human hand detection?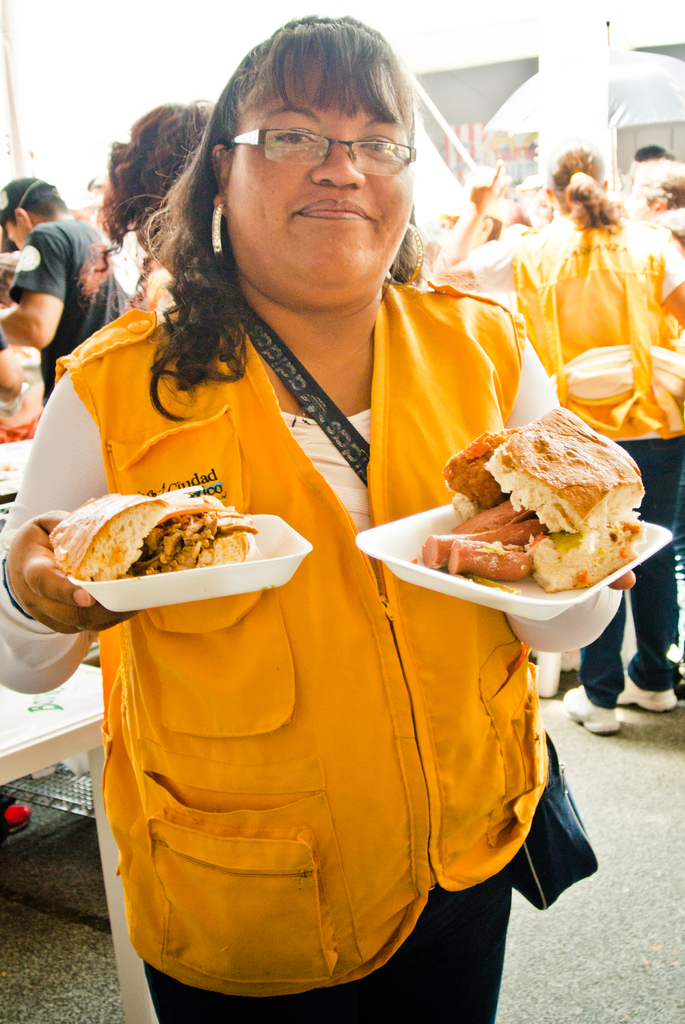
Rect(606, 570, 640, 593)
